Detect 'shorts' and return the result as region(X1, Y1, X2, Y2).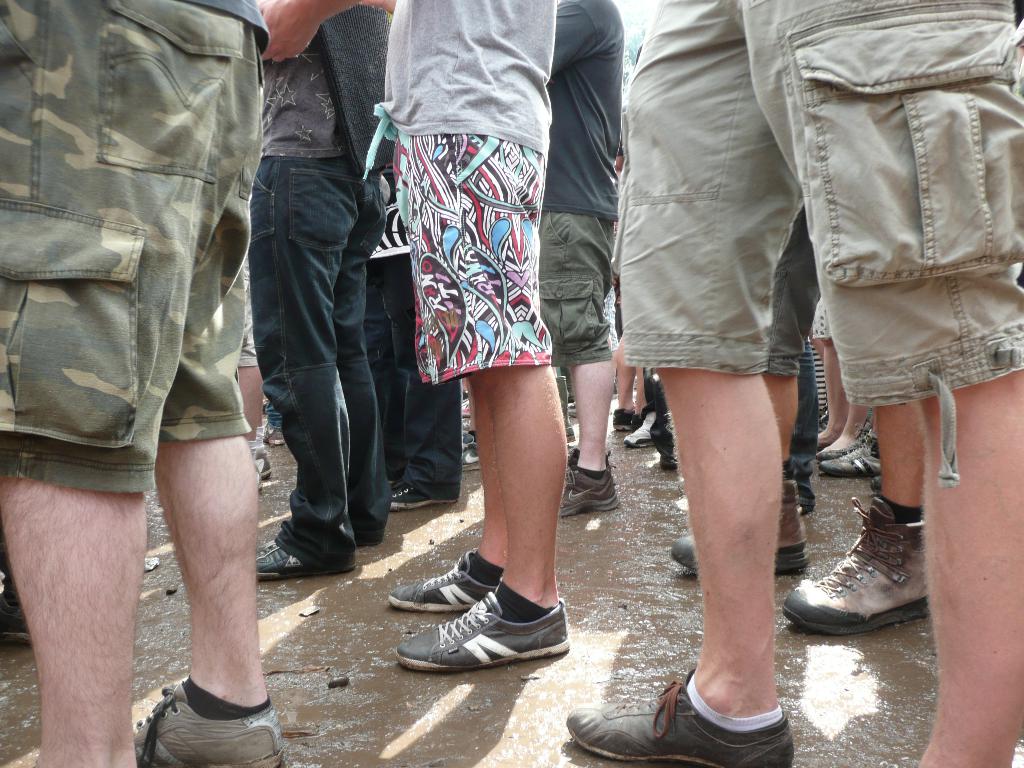
region(536, 213, 614, 367).
